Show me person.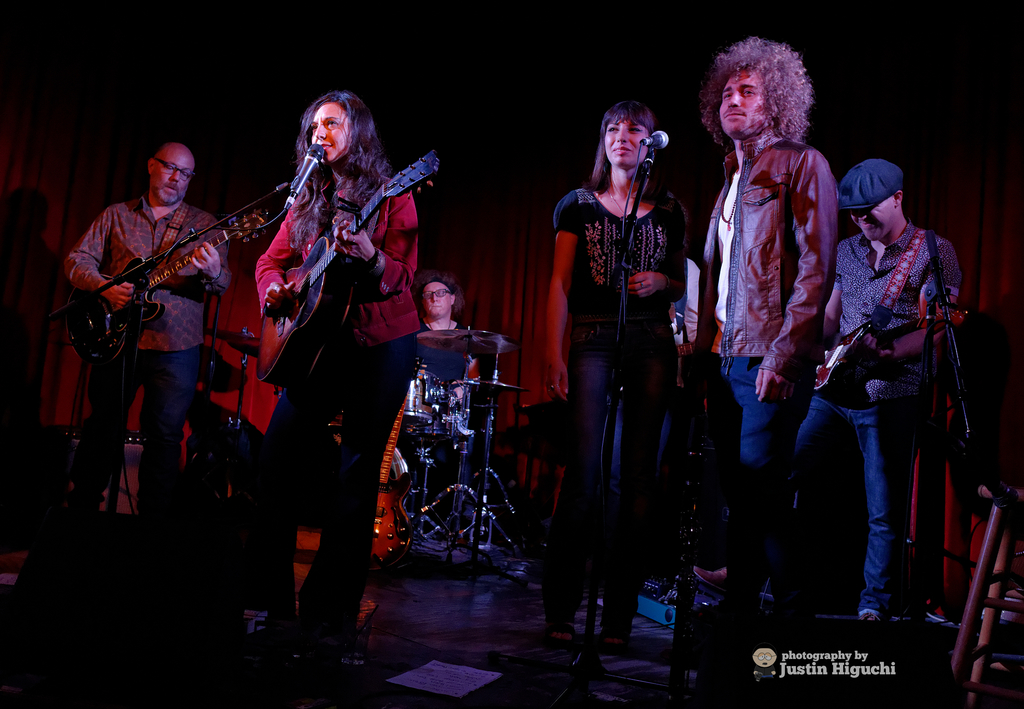
person is here: [69,136,230,541].
